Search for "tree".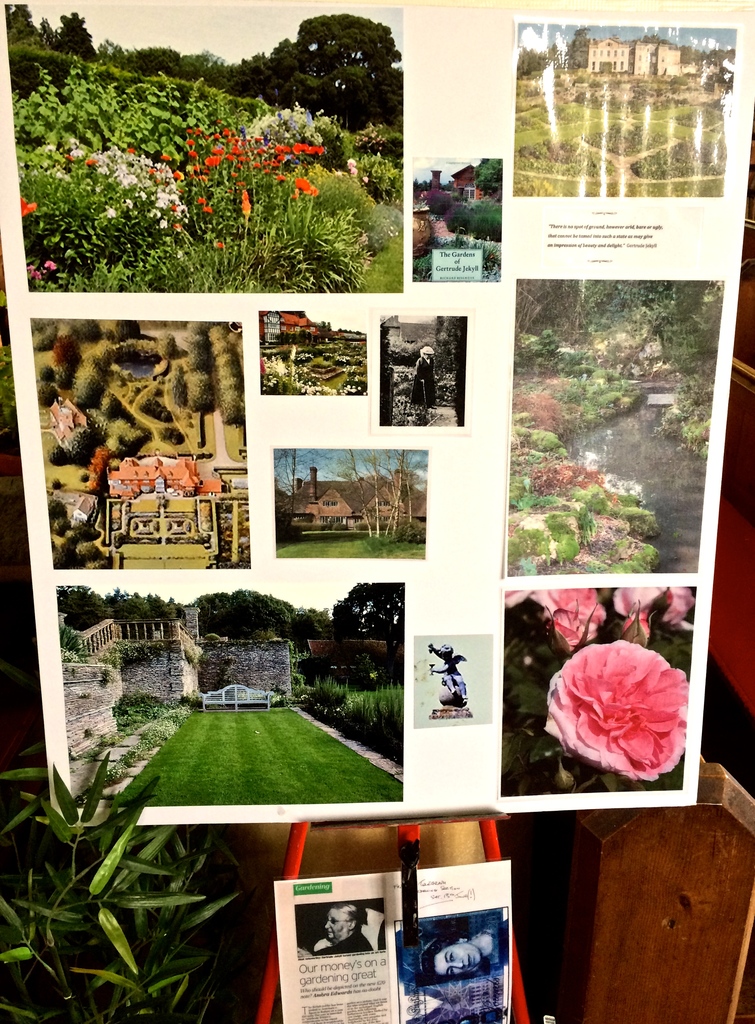
Found at (left=238, top=16, right=410, bottom=125).
